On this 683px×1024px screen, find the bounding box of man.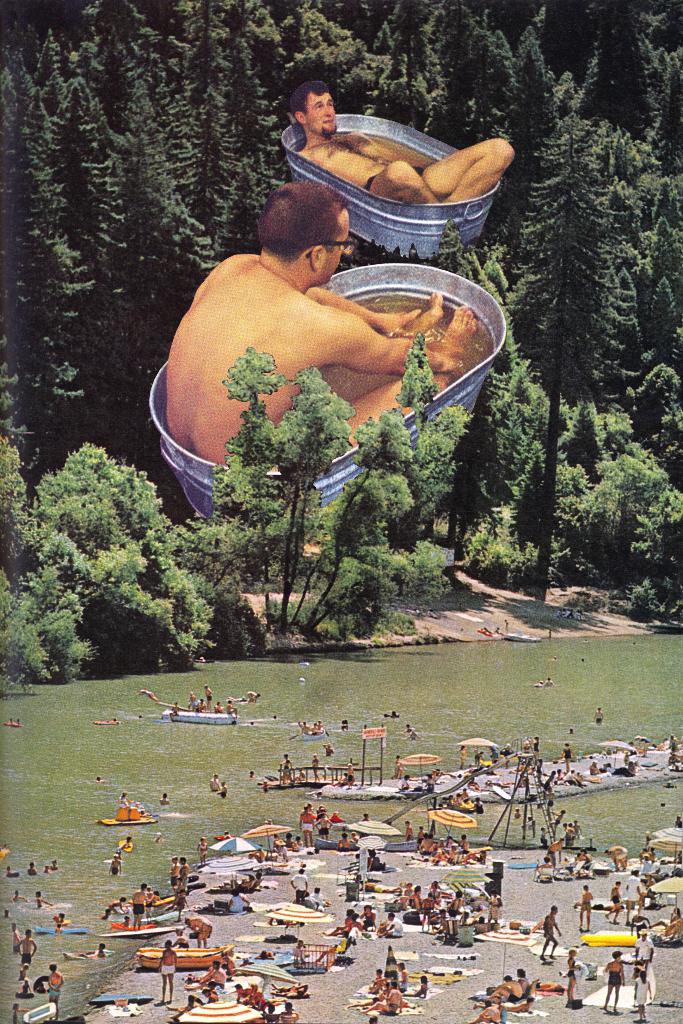
Bounding box: pyautogui.locateOnScreen(163, 181, 486, 480).
